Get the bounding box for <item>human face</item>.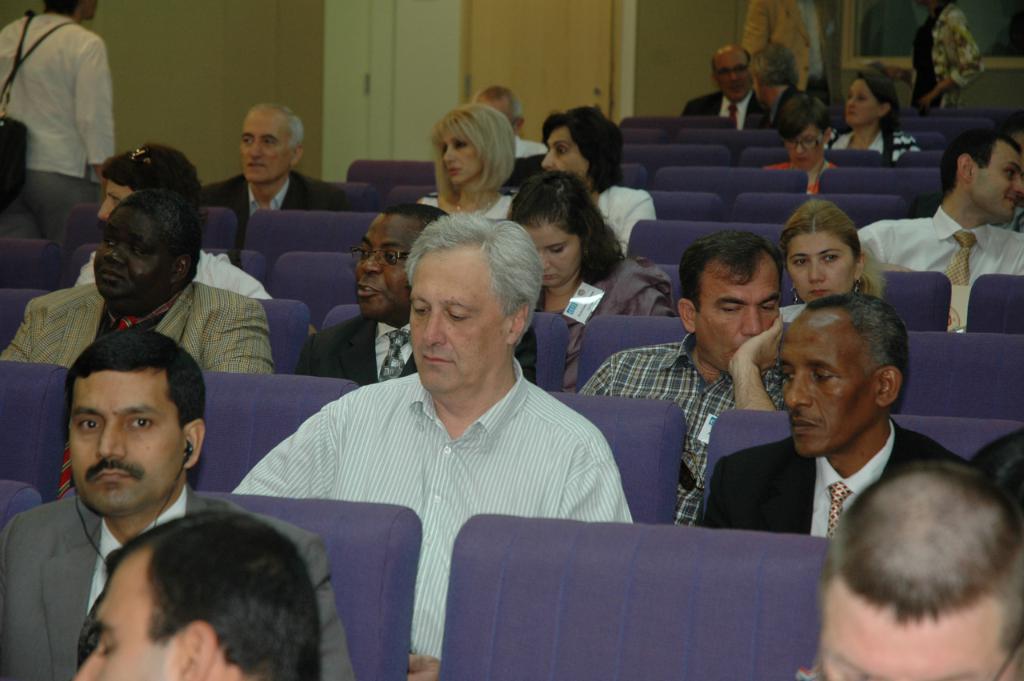
754,69,767,106.
